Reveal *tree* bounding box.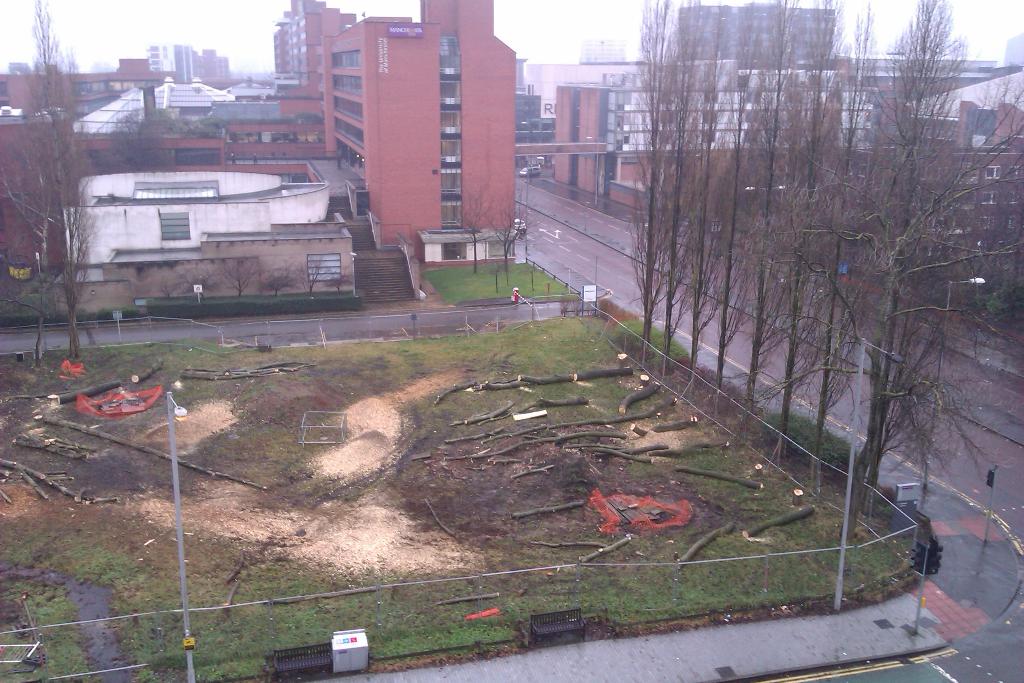
Revealed: BBox(859, 0, 1014, 475).
